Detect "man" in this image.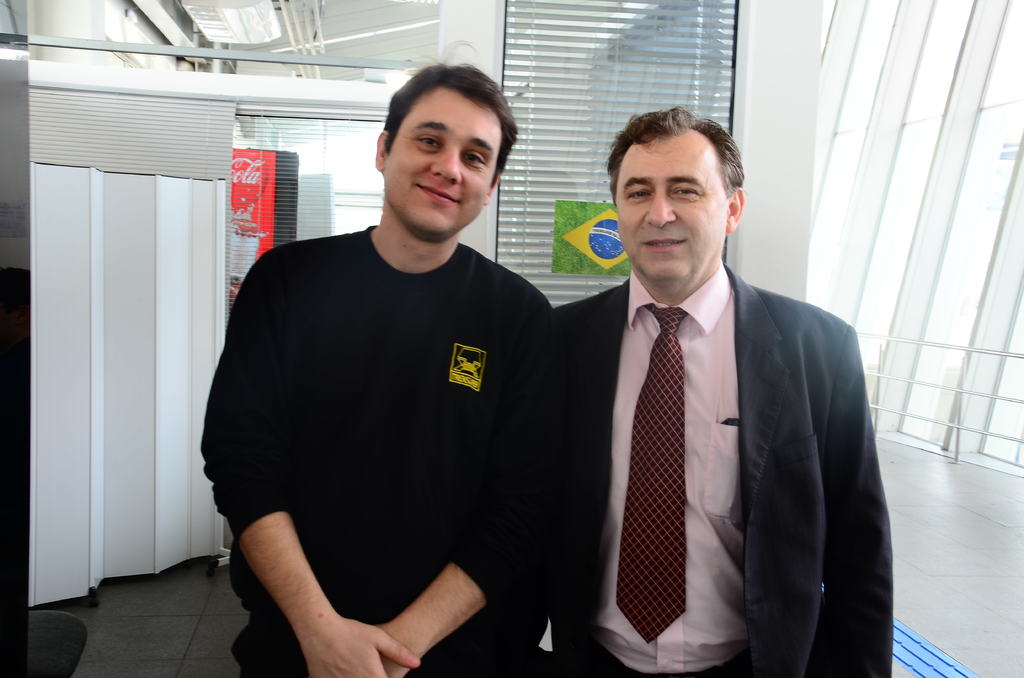
Detection: <bbox>547, 121, 879, 659</bbox>.
